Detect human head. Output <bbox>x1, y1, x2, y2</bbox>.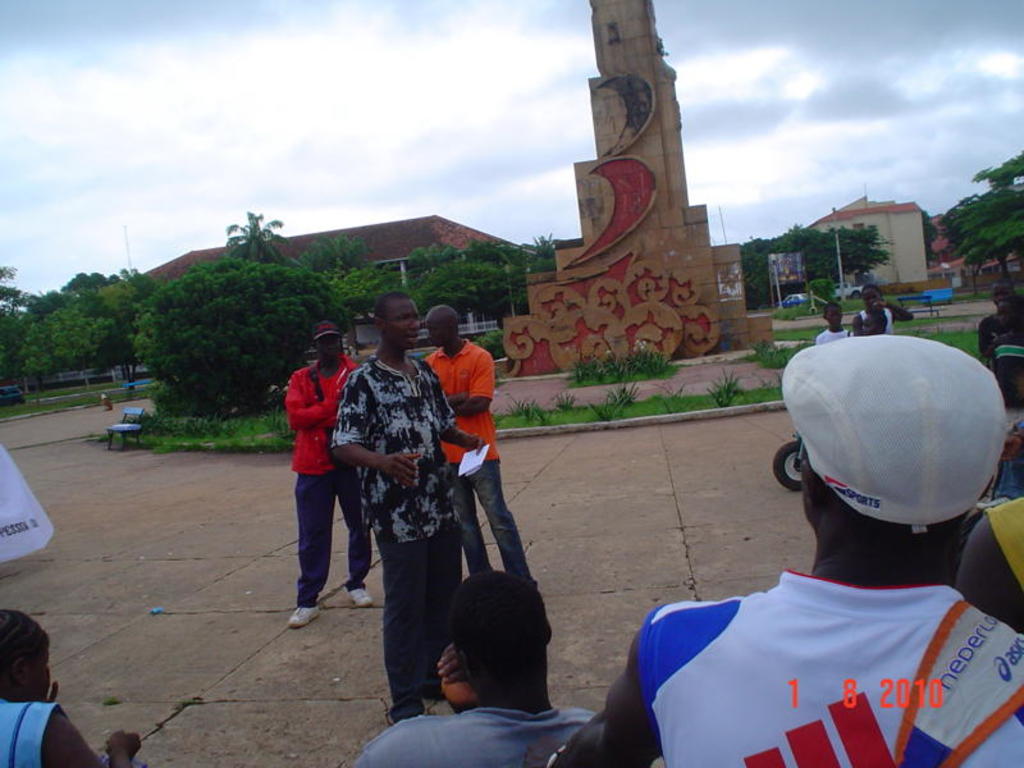
<bbox>424, 302, 458, 352</bbox>.
